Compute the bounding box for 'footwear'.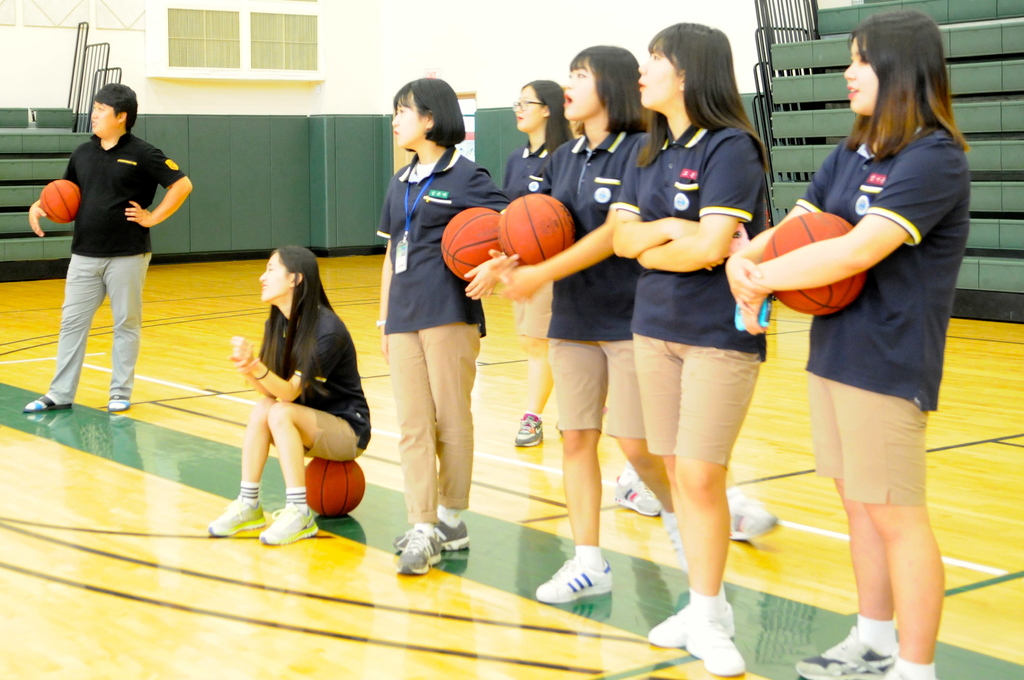
bbox=(207, 496, 260, 534).
